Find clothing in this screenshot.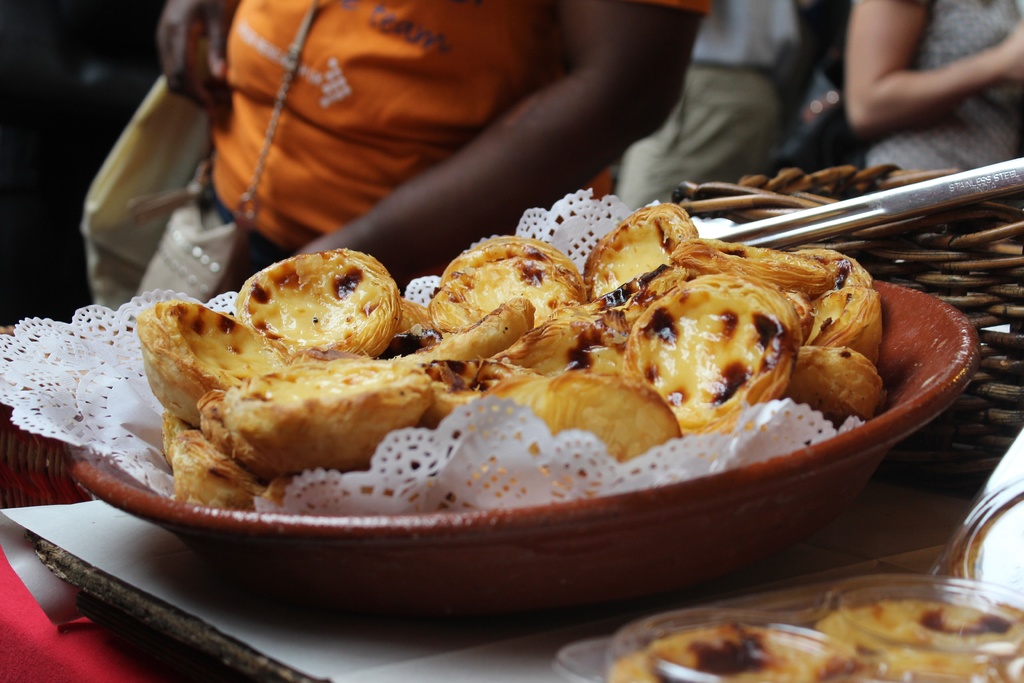
The bounding box for clothing is <bbox>176, 0, 579, 293</bbox>.
